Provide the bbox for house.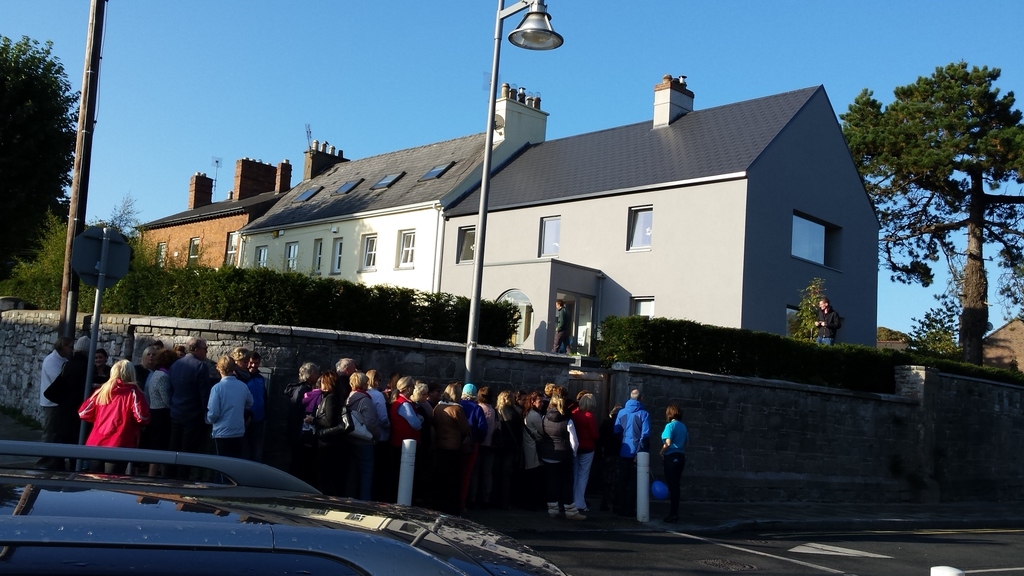
(left=236, top=82, right=882, bottom=328).
